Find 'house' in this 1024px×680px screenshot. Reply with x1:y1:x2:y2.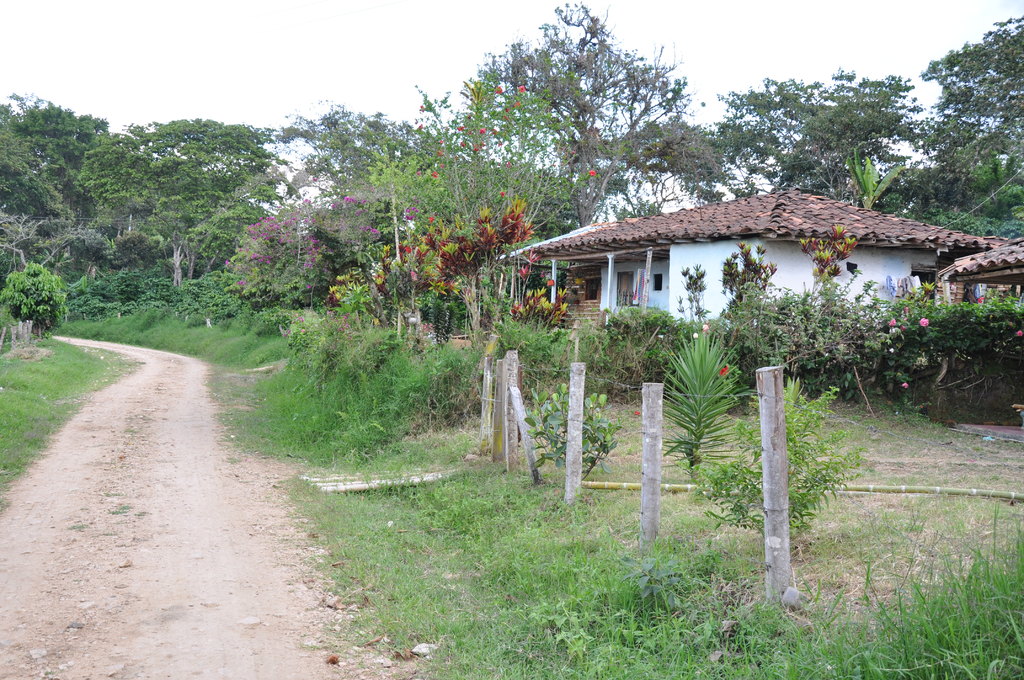
490:179:990:382.
